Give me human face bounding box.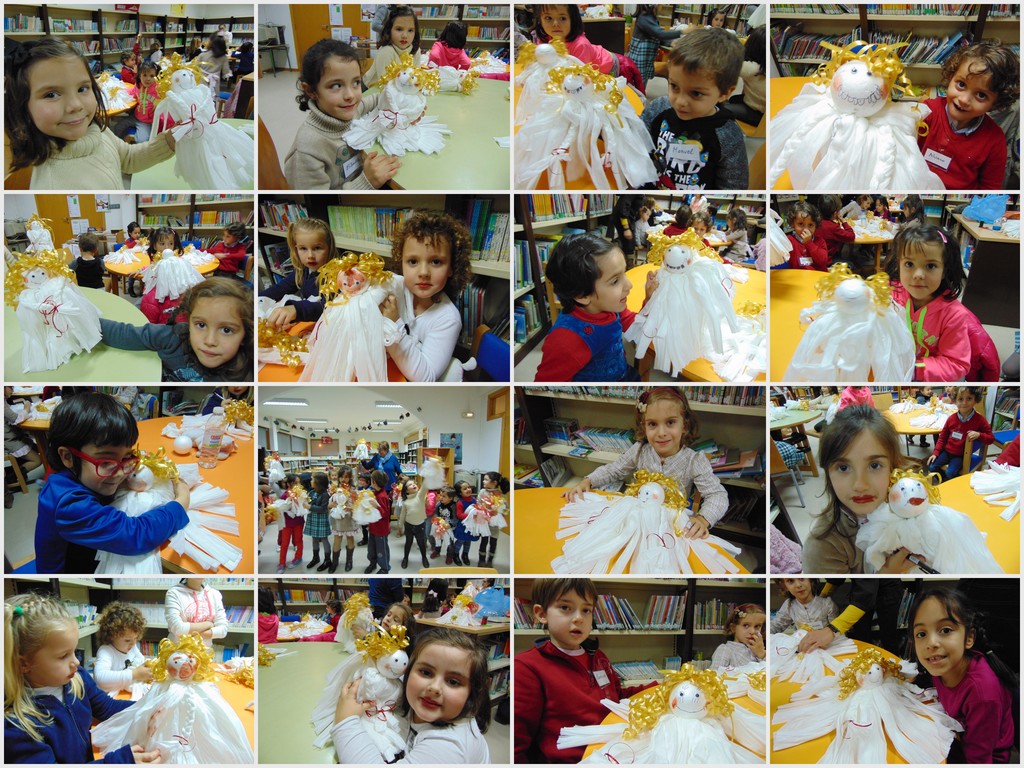
l=915, t=595, r=966, b=676.
